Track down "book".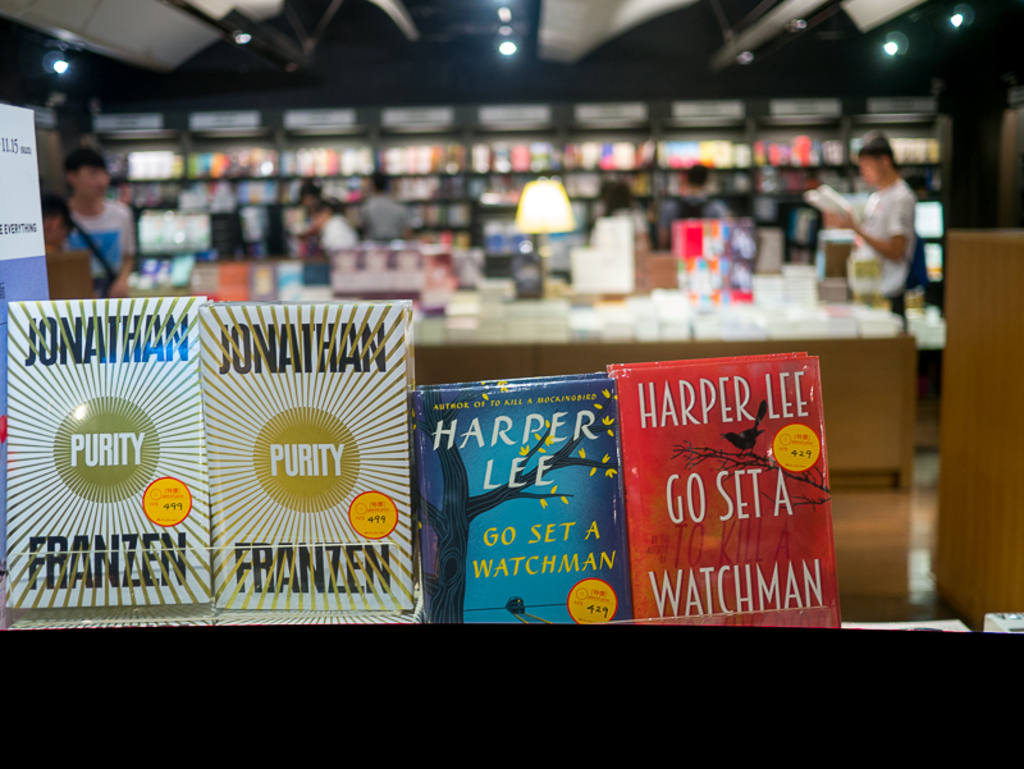
Tracked to [left=582, top=335, right=864, bottom=654].
